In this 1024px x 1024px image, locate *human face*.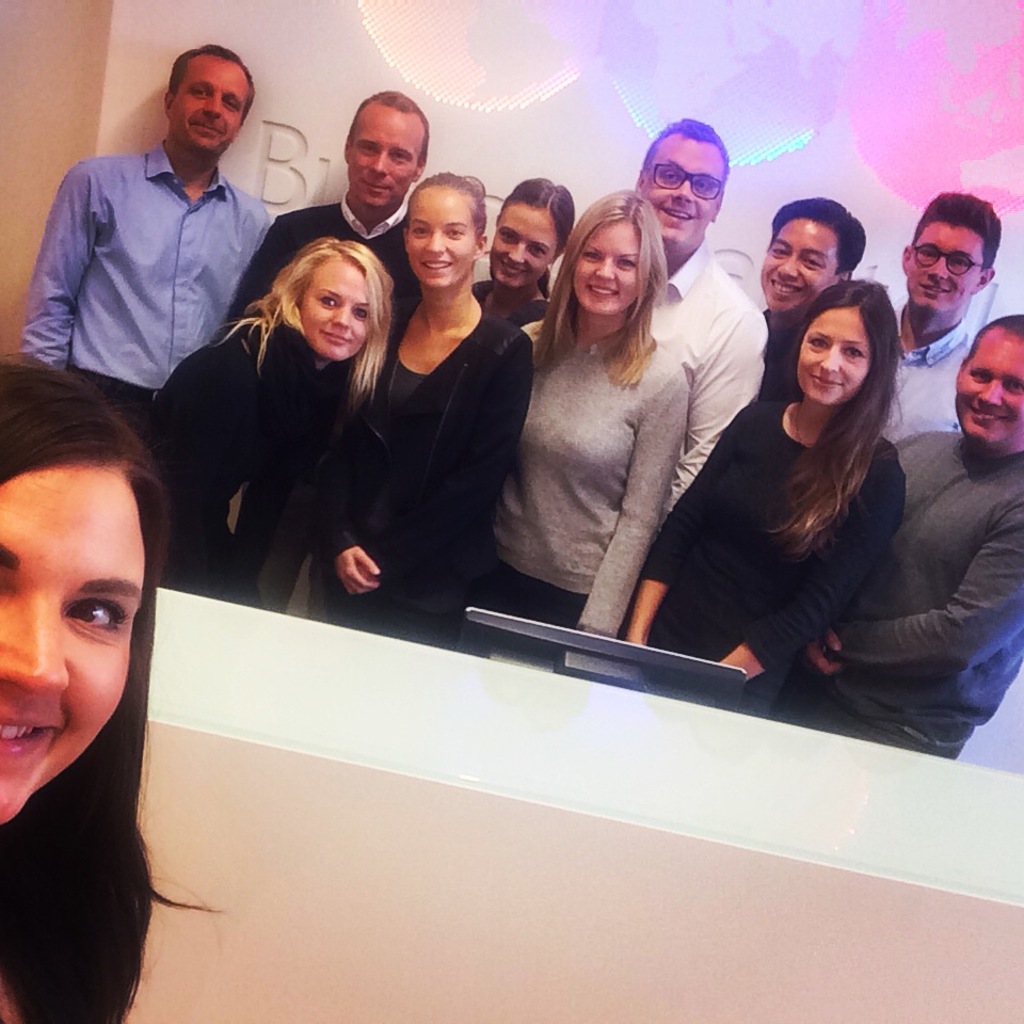
Bounding box: 758:218:831:307.
